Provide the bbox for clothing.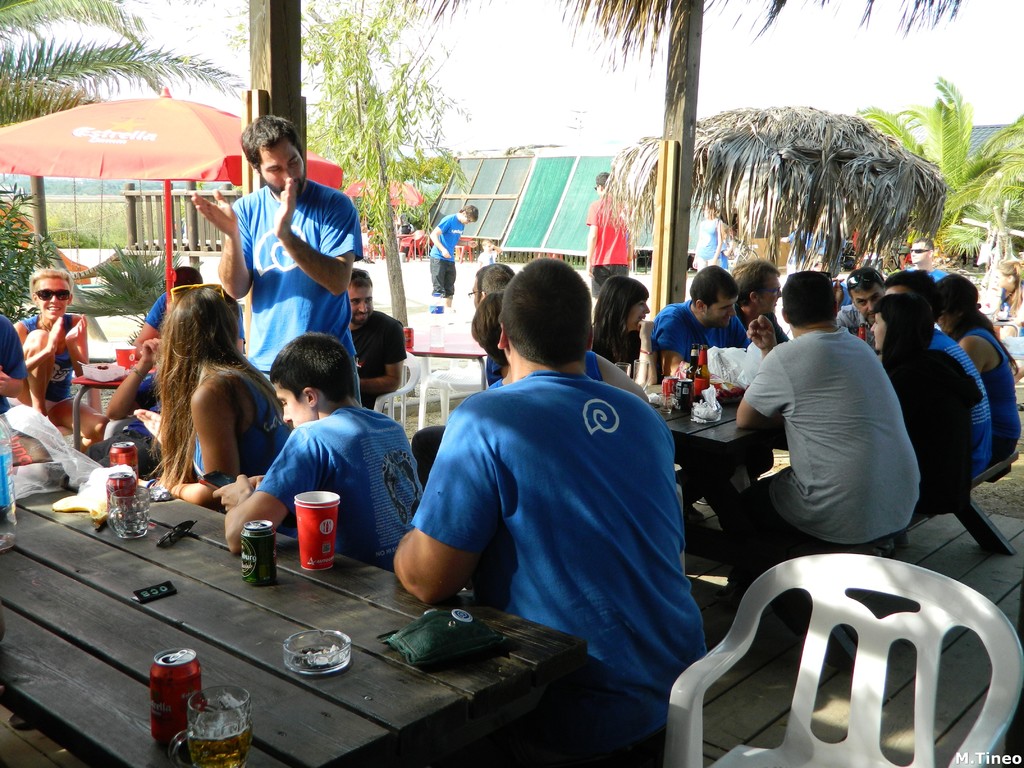
[401, 312, 703, 709].
